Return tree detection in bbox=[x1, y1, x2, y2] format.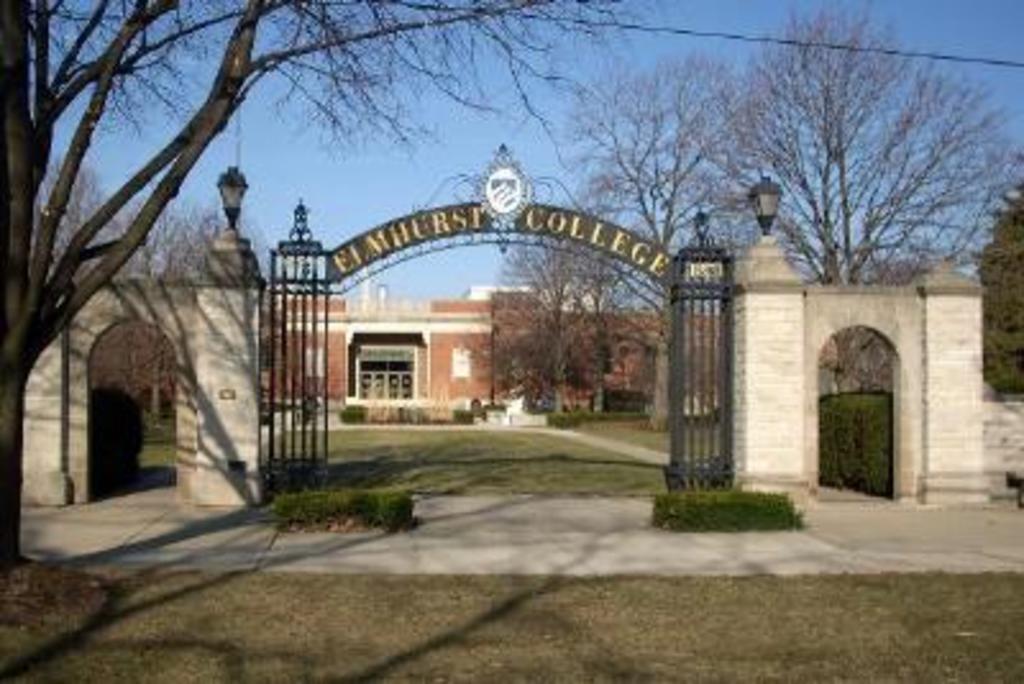
bbox=[0, 0, 643, 574].
